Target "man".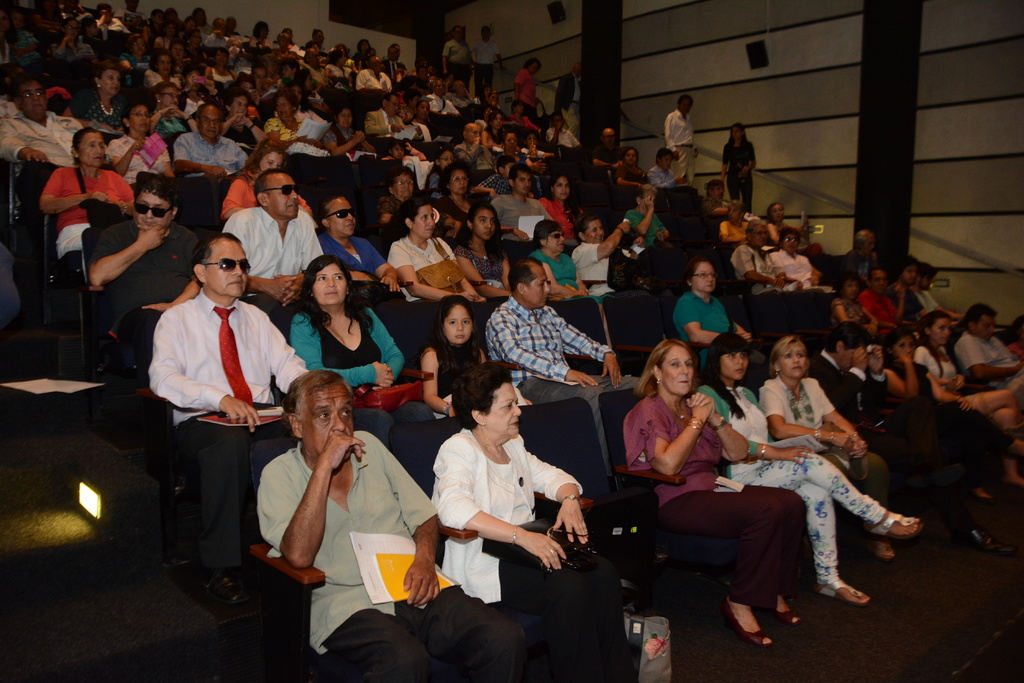
Target region: <region>726, 220, 804, 303</region>.
